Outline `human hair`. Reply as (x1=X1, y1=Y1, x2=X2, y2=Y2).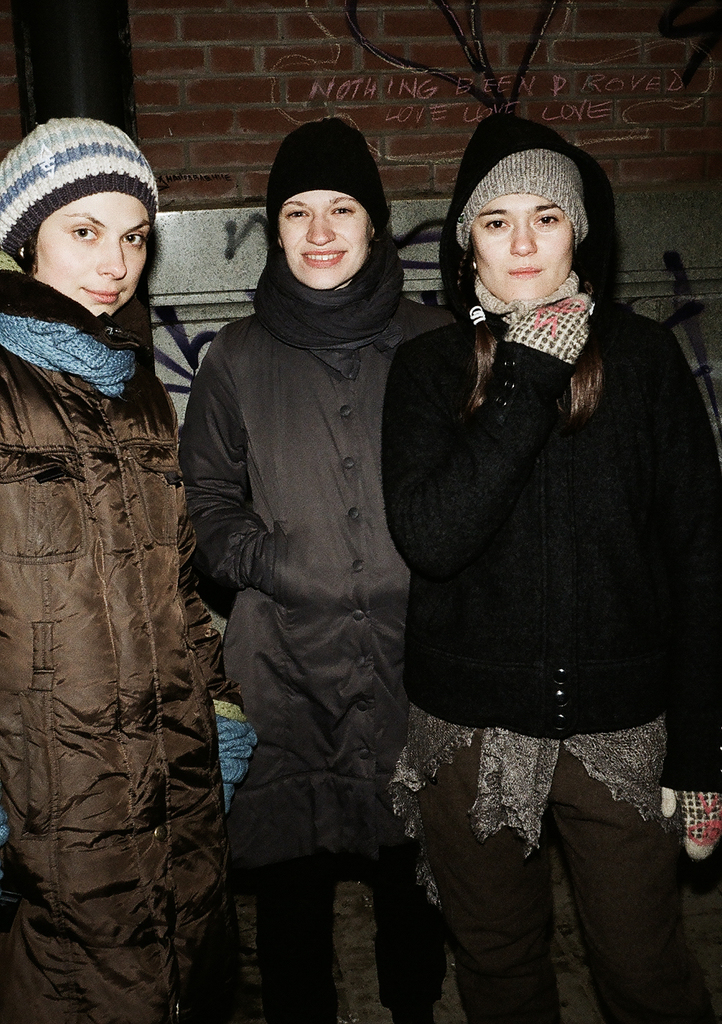
(x1=453, y1=233, x2=615, y2=430).
